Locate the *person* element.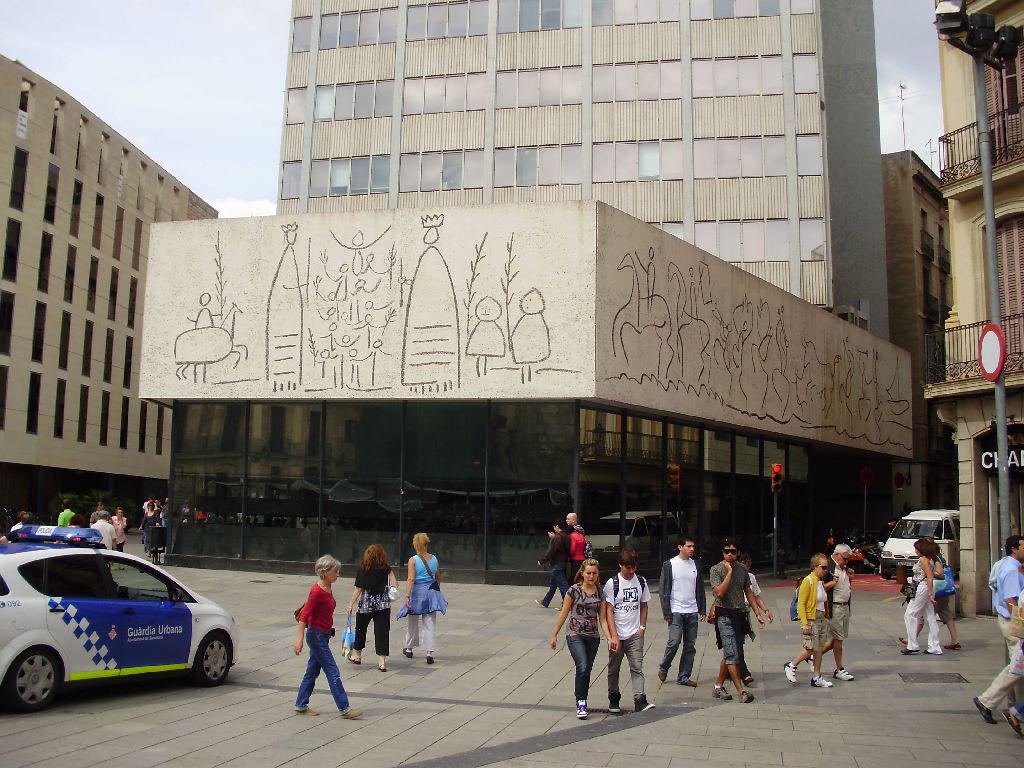
Element bbox: <bbox>1002, 698, 1023, 738</bbox>.
